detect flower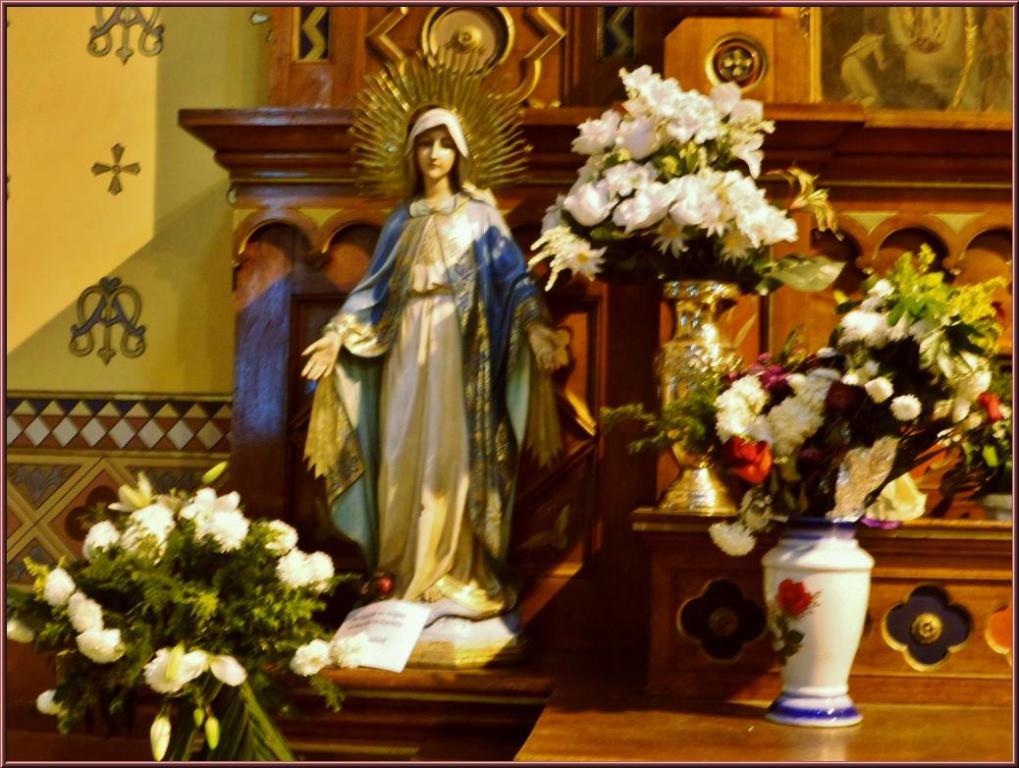
(x1=80, y1=521, x2=119, y2=565)
